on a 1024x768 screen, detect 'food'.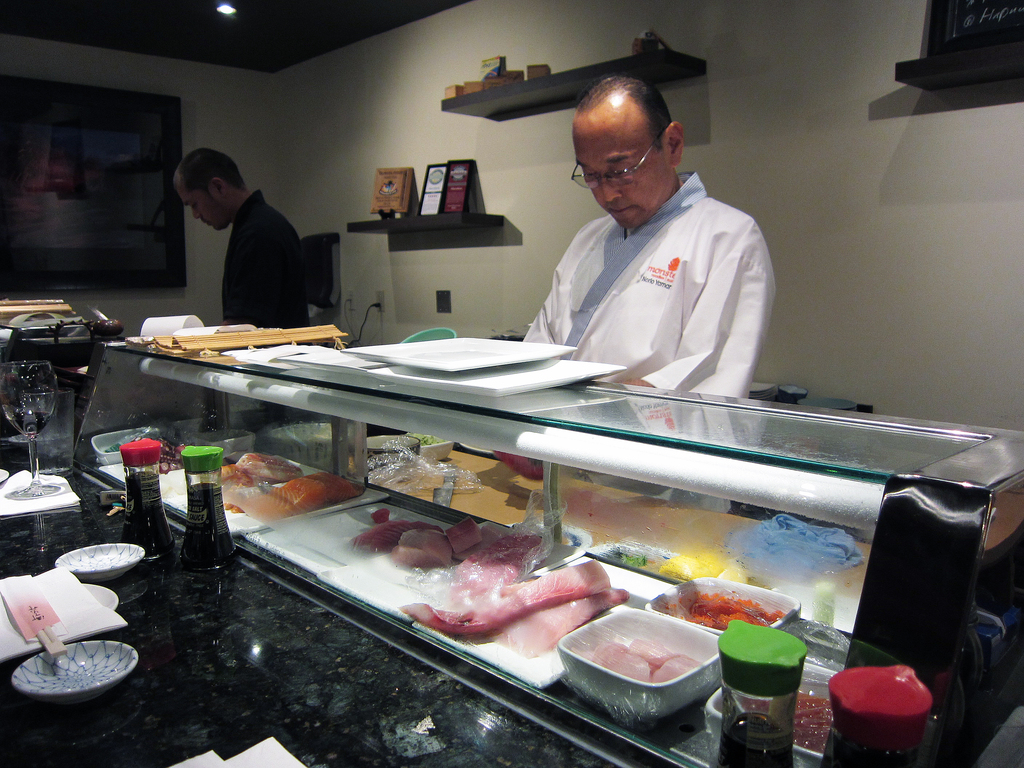
select_region(575, 612, 710, 707).
